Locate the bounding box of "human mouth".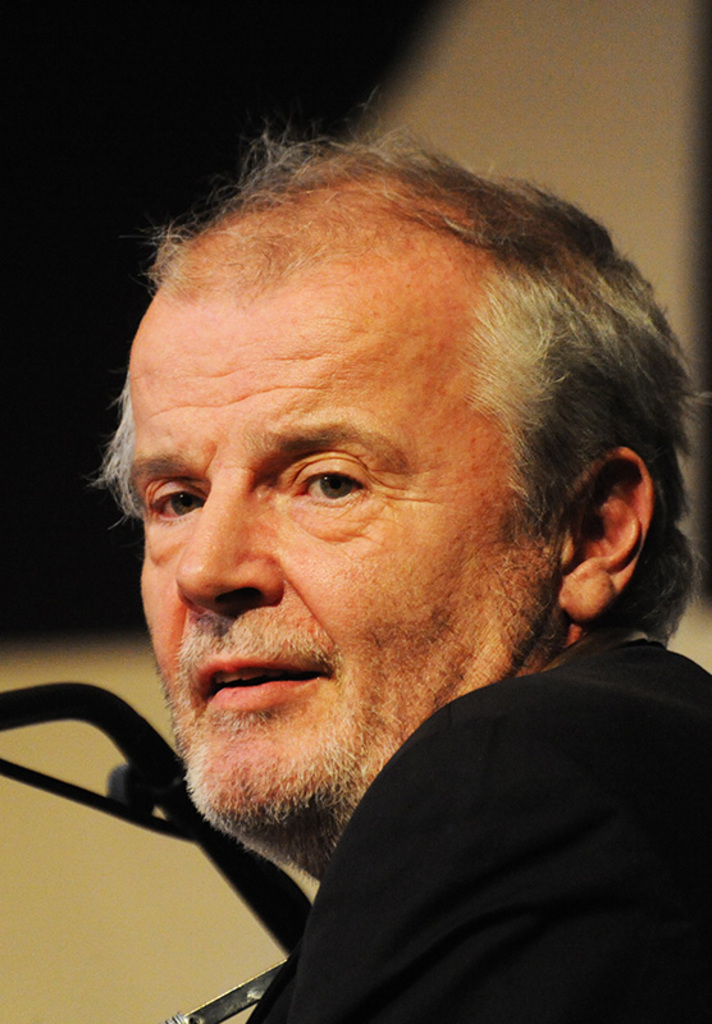
Bounding box: select_region(191, 648, 325, 723).
